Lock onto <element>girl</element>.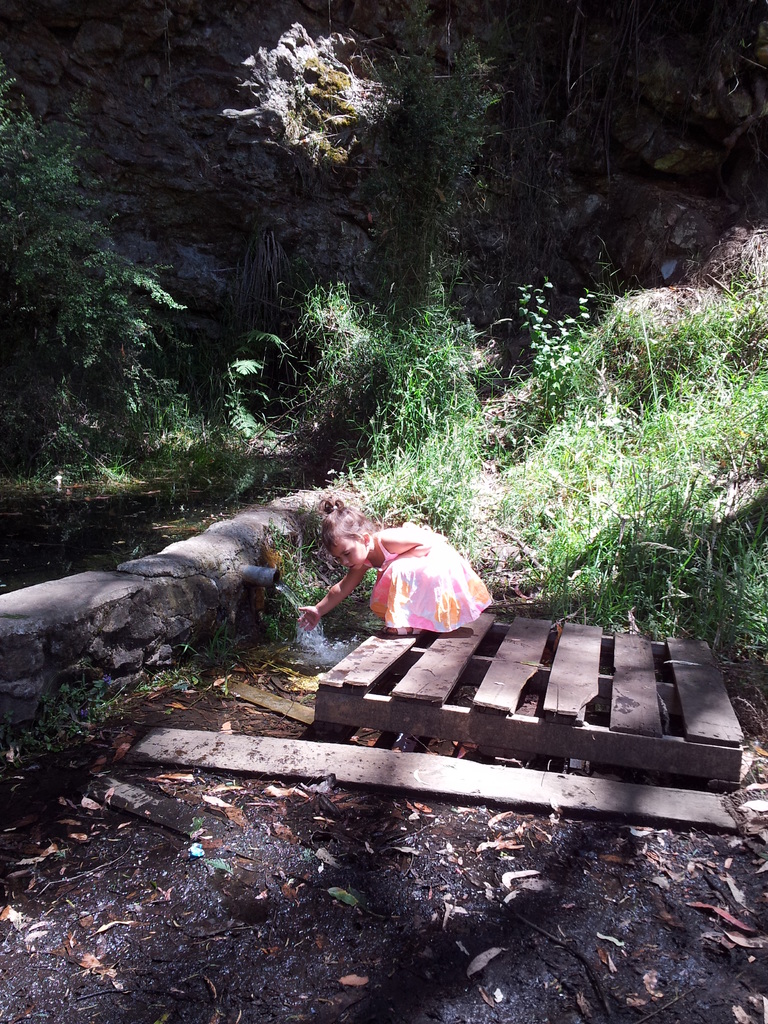
Locked: [294, 497, 495, 636].
